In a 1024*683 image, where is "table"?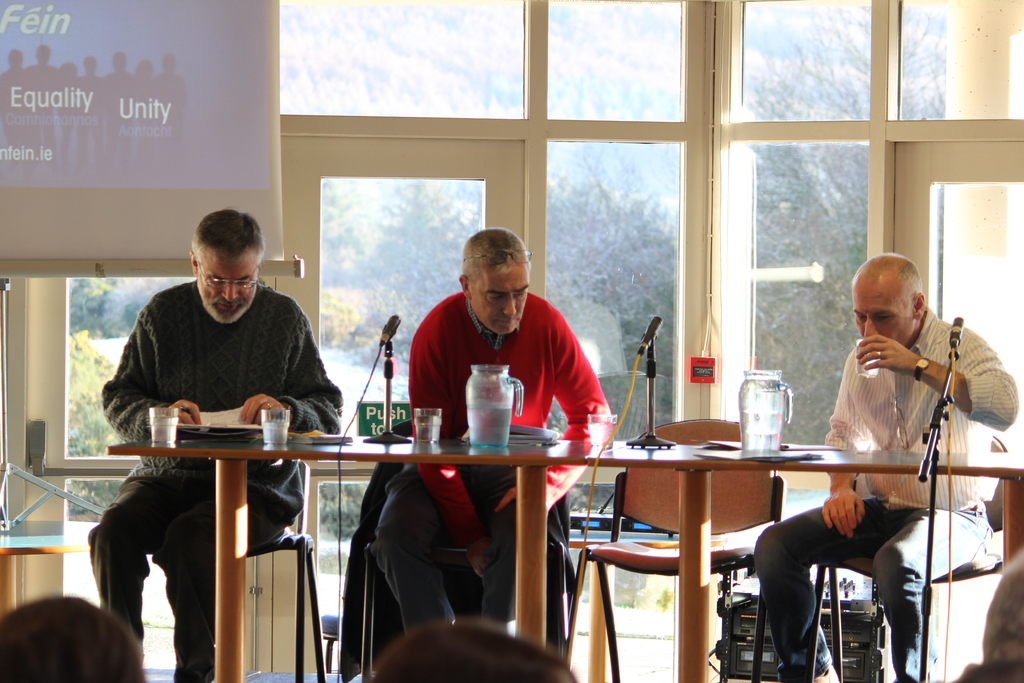
[x1=157, y1=411, x2=655, y2=630].
